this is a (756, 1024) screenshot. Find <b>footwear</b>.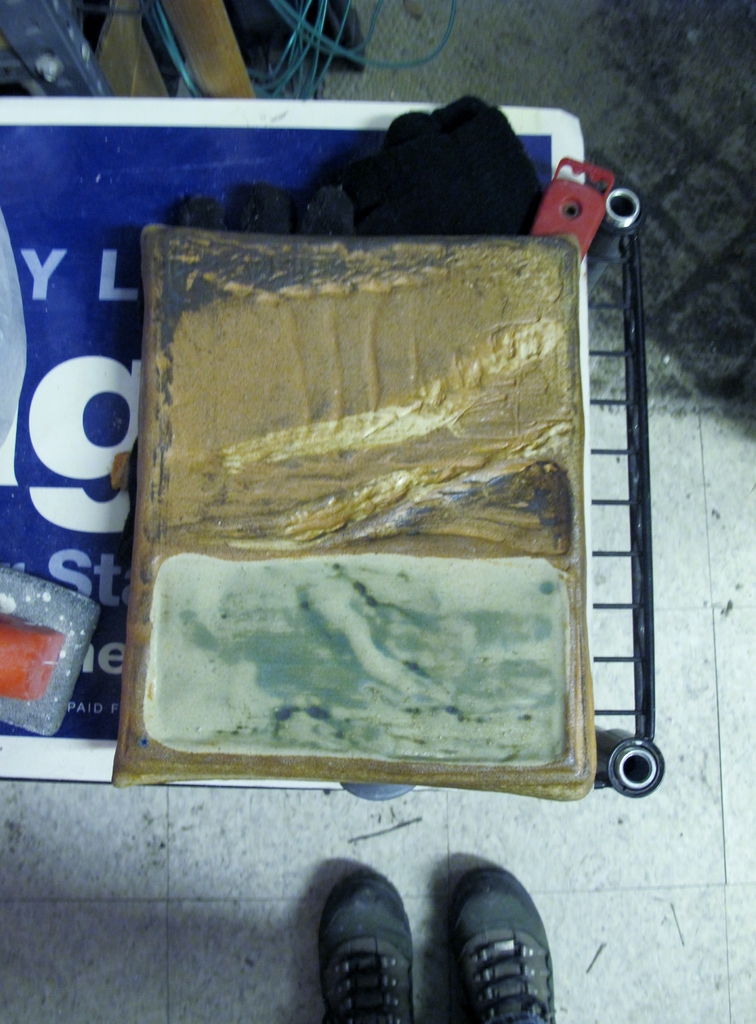
Bounding box: [x1=313, y1=849, x2=555, y2=1023].
